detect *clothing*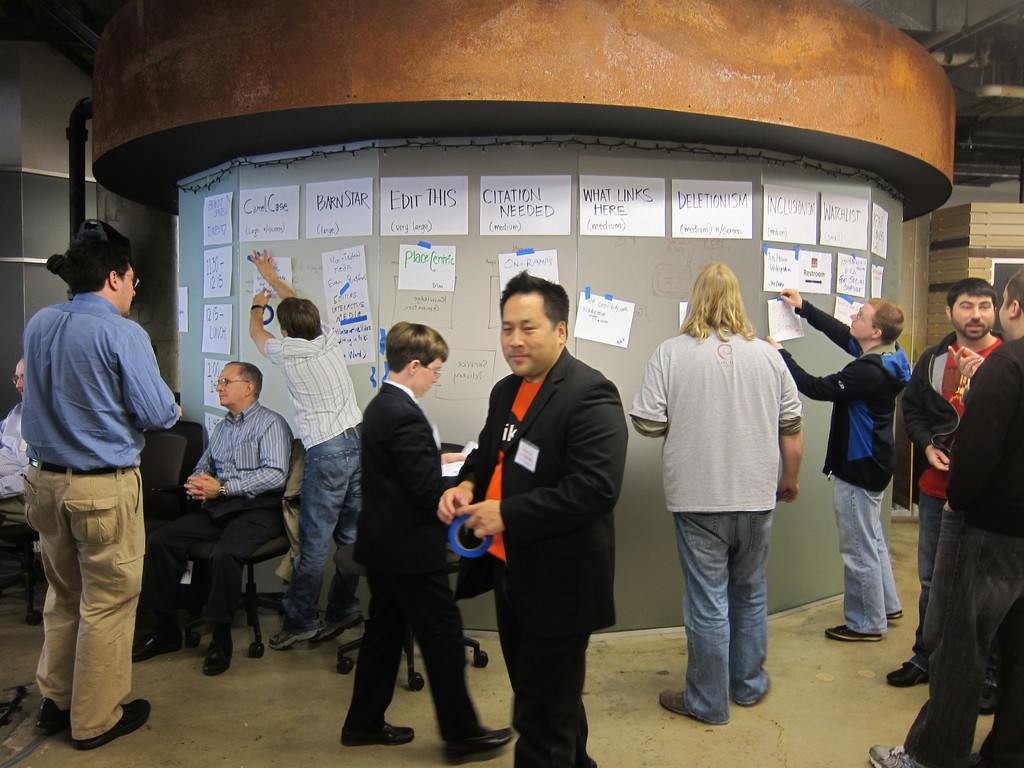
{"x1": 899, "y1": 331, "x2": 1023, "y2": 767}
